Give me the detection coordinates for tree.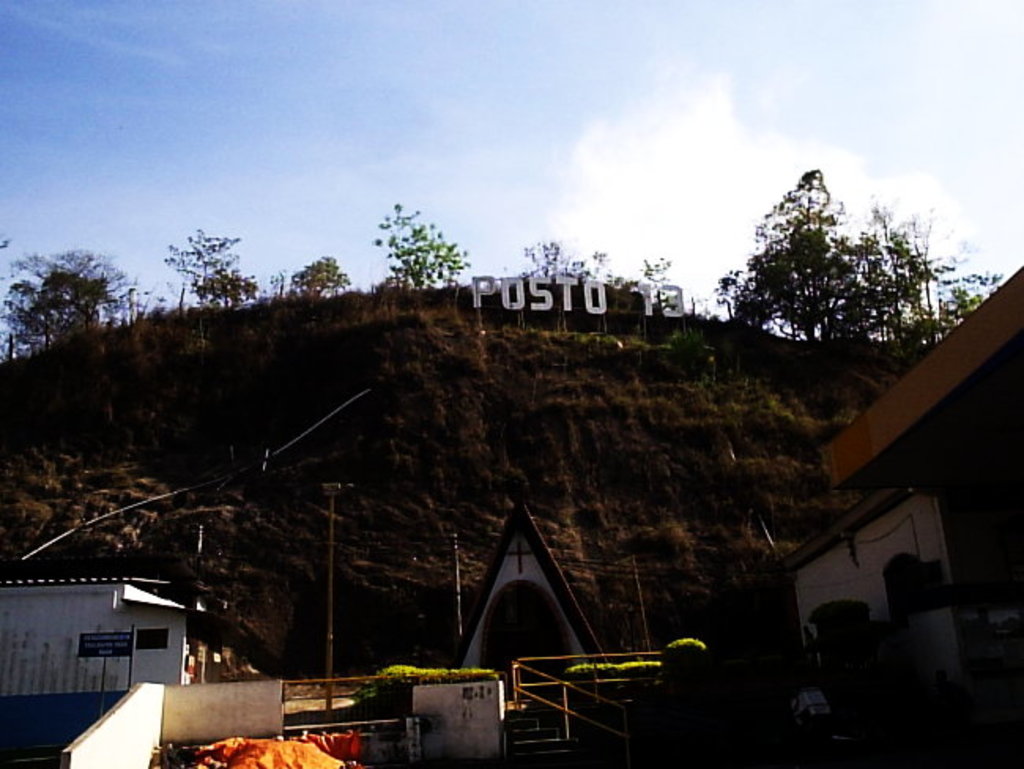
{"left": 11, "top": 247, "right": 134, "bottom": 334}.
